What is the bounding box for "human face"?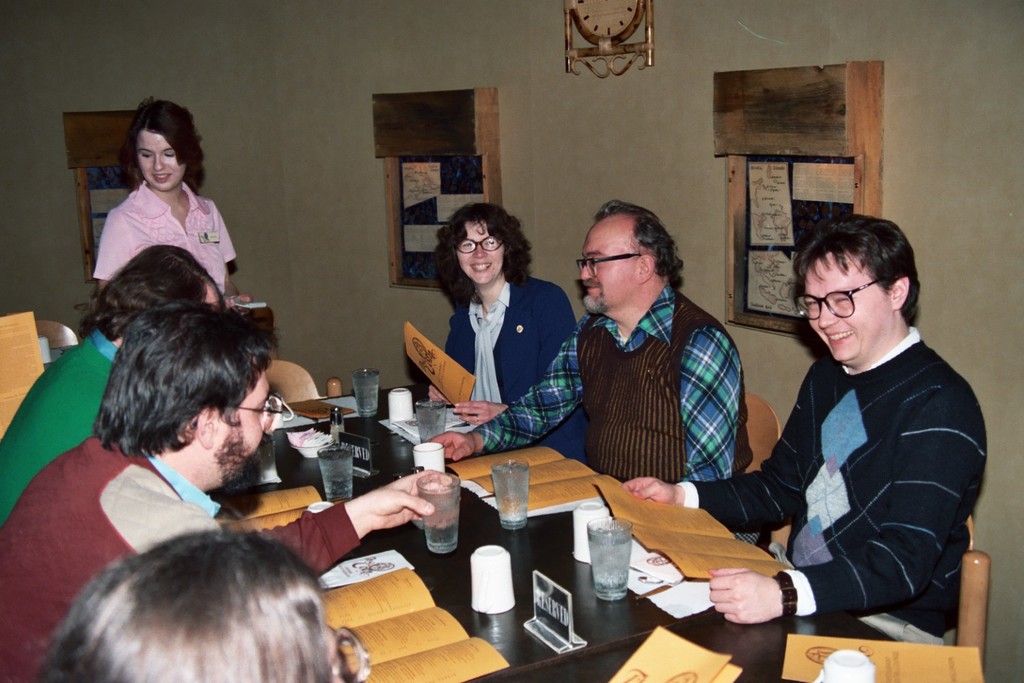
box=[803, 251, 887, 362].
